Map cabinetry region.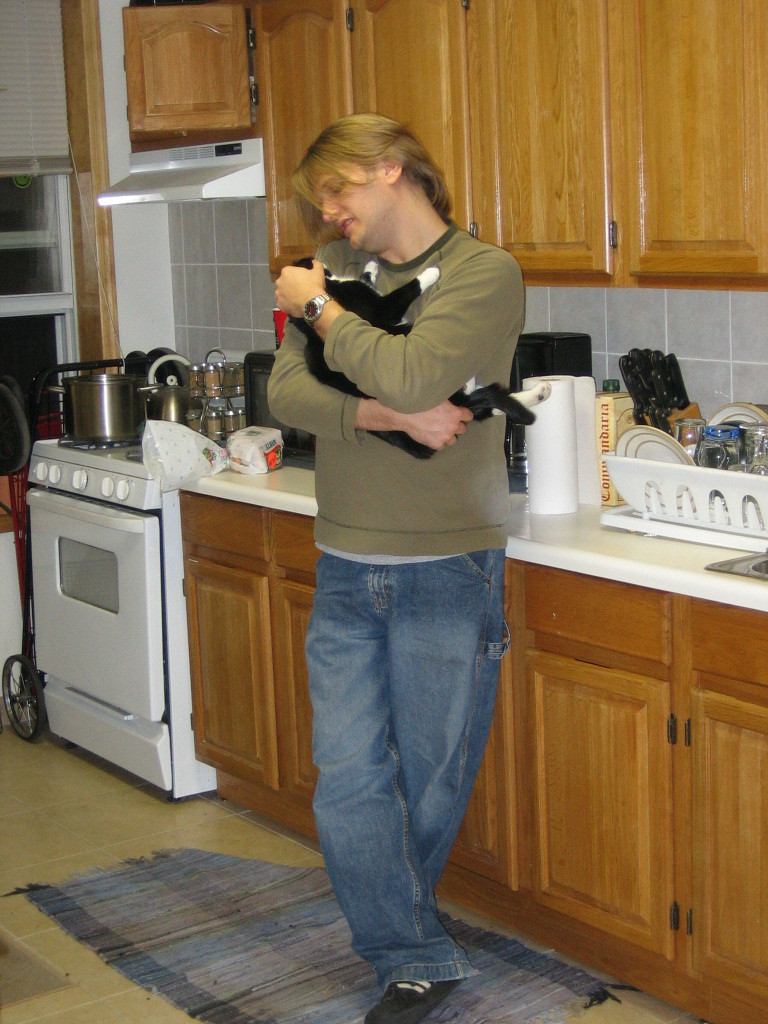
Mapped to [x1=470, y1=0, x2=620, y2=287].
